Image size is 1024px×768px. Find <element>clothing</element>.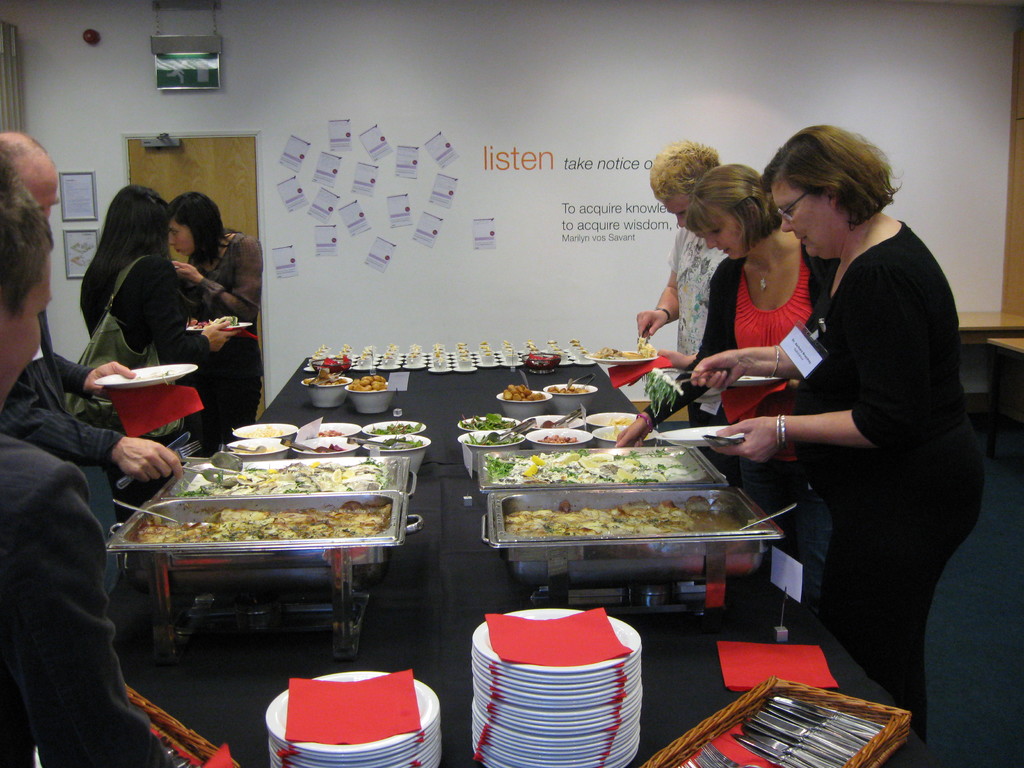
bbox=(667, 228, 748, 490).
